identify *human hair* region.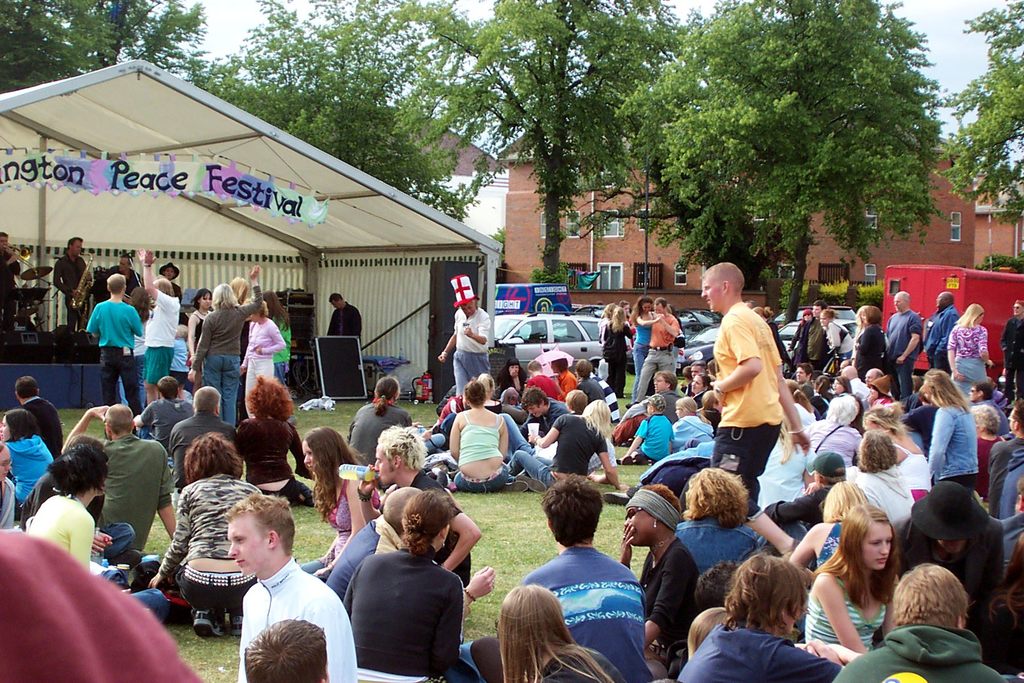
Region: left=808, top=499, right=900, bottom=611.
